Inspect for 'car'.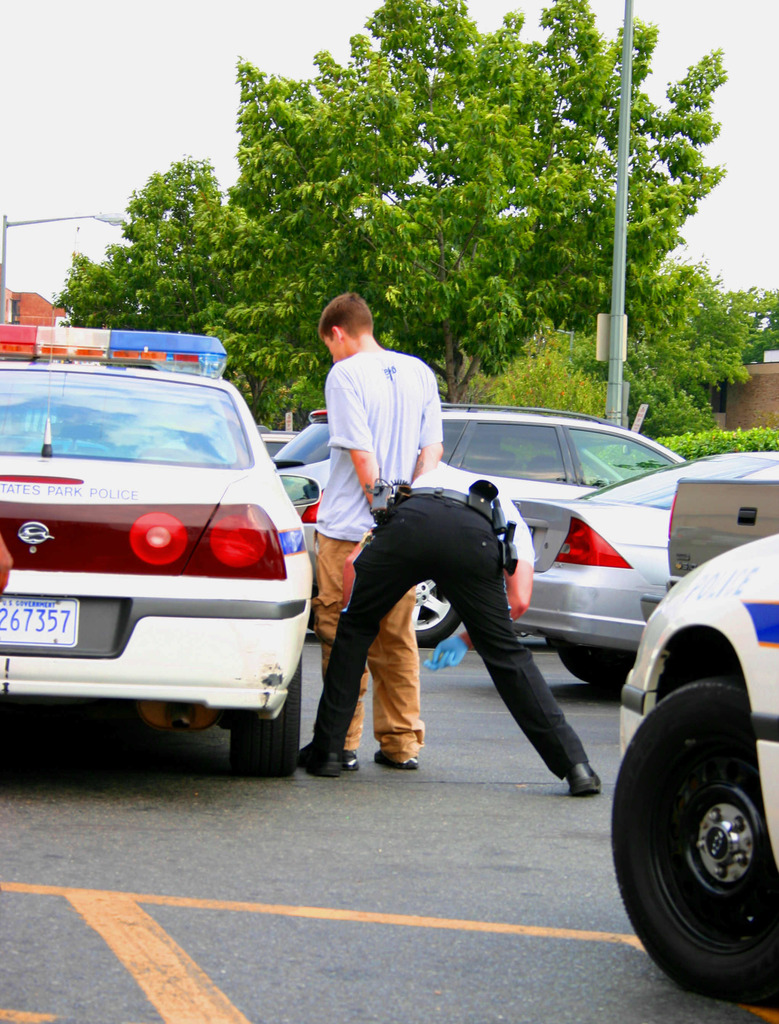
Inspection: l=643, t=477, r=778, b=617.
